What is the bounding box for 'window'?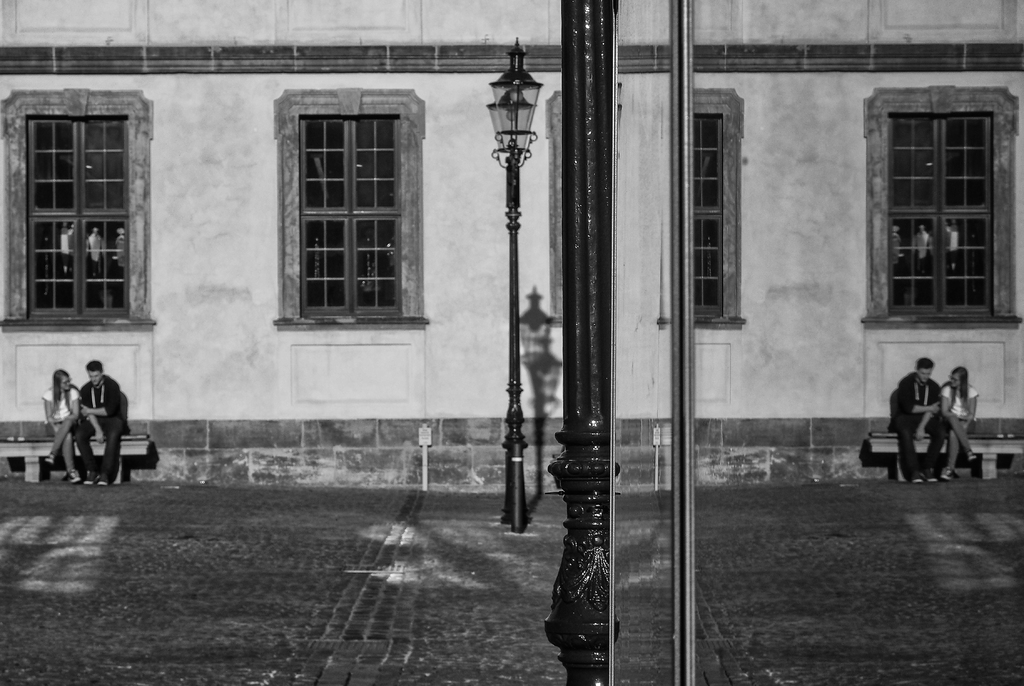
266 76 406 340.
